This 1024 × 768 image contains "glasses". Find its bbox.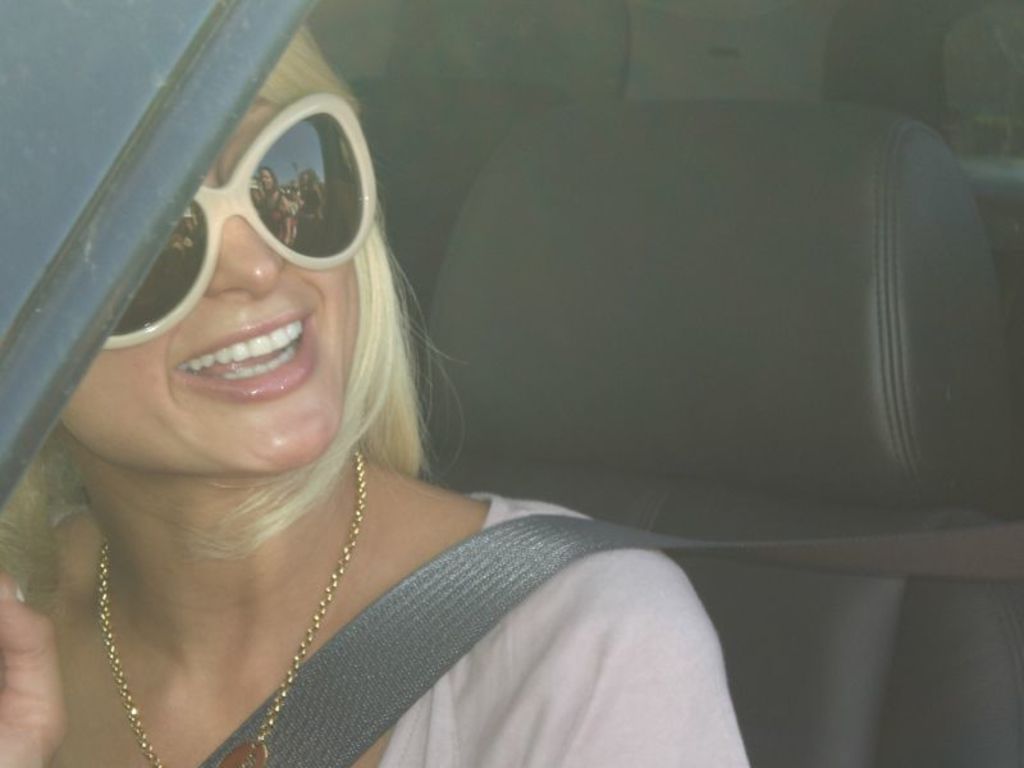
bbox(88, 113, 425, 326).
